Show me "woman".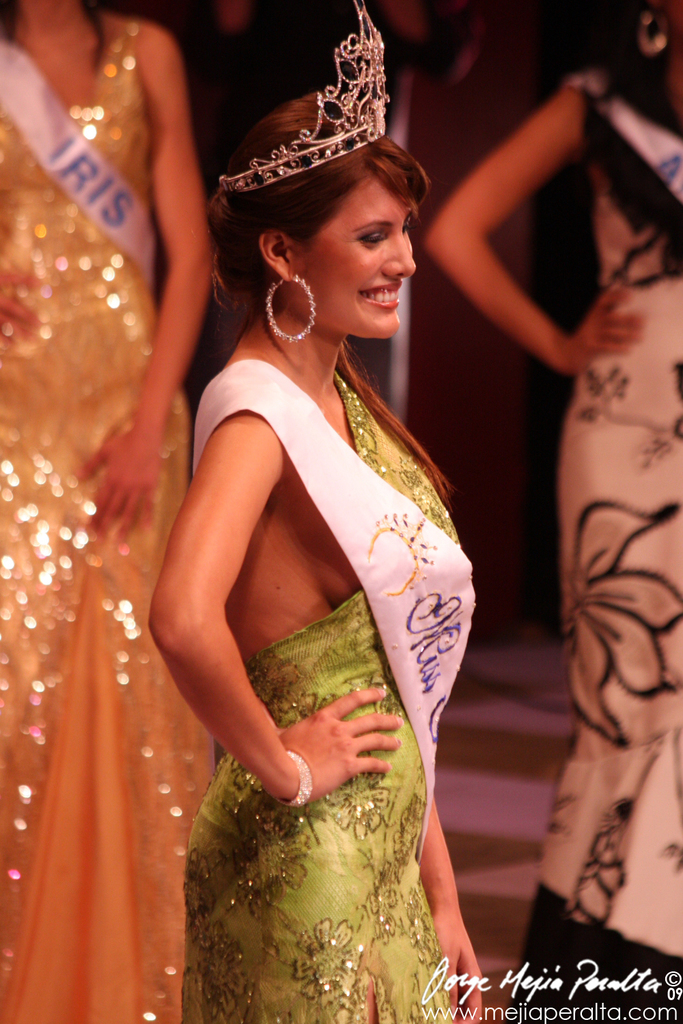
"woman" is here: <bbox>0, 0, 225, 1023</bbox>.
